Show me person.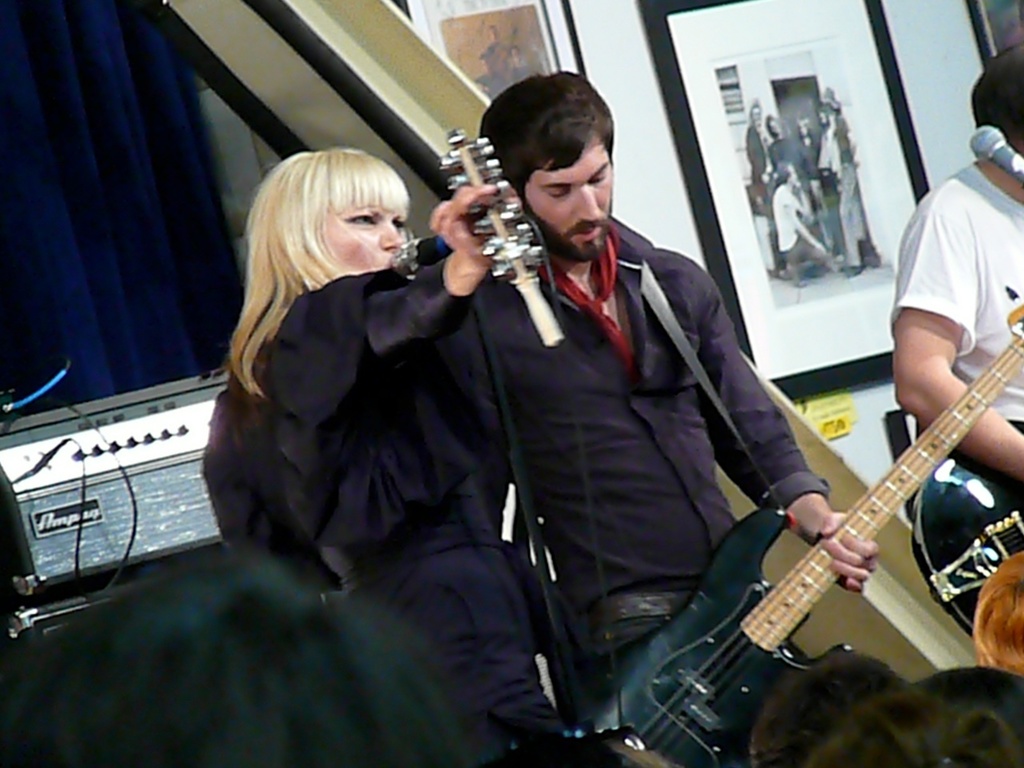
person is here: rect(897, 18, 1023, 621).
